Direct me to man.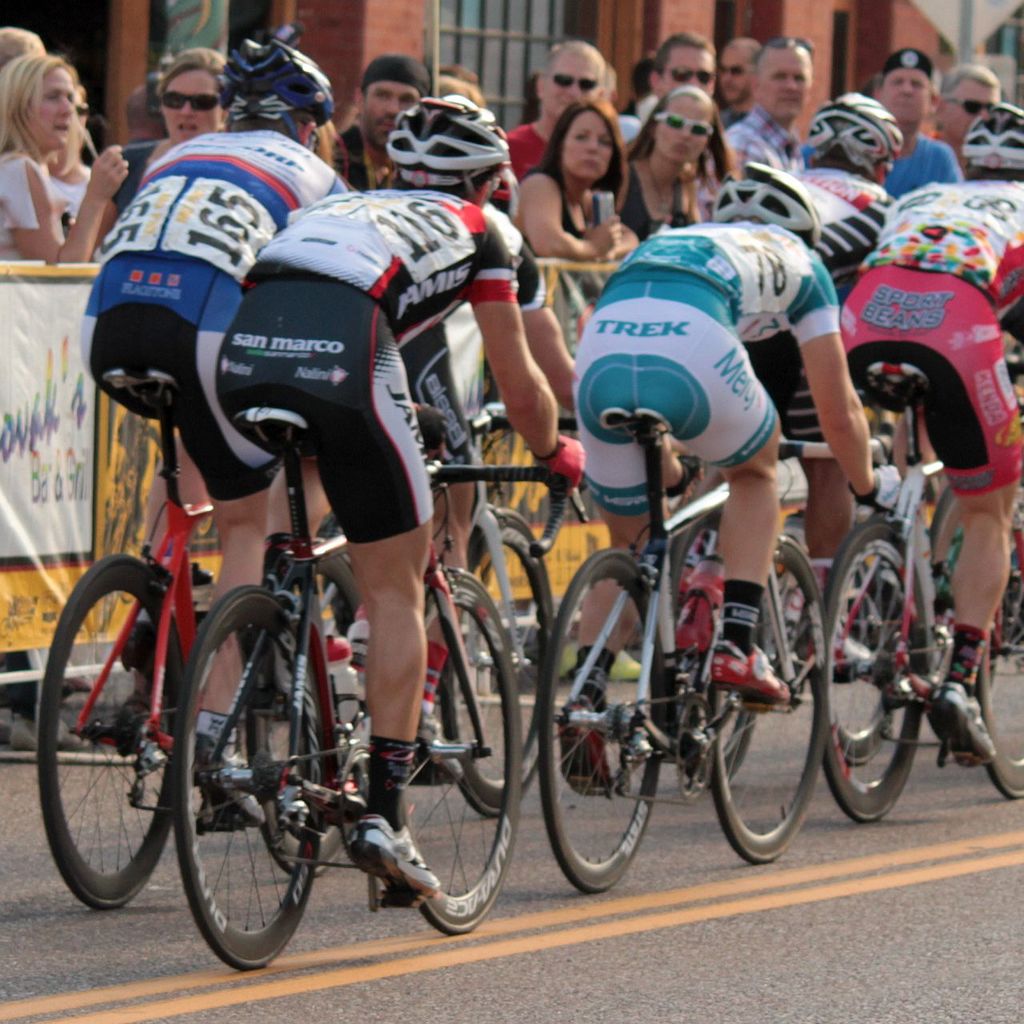
Direction: {"left": 339, "top": 55, "right": 429, "bottom": 191}.
